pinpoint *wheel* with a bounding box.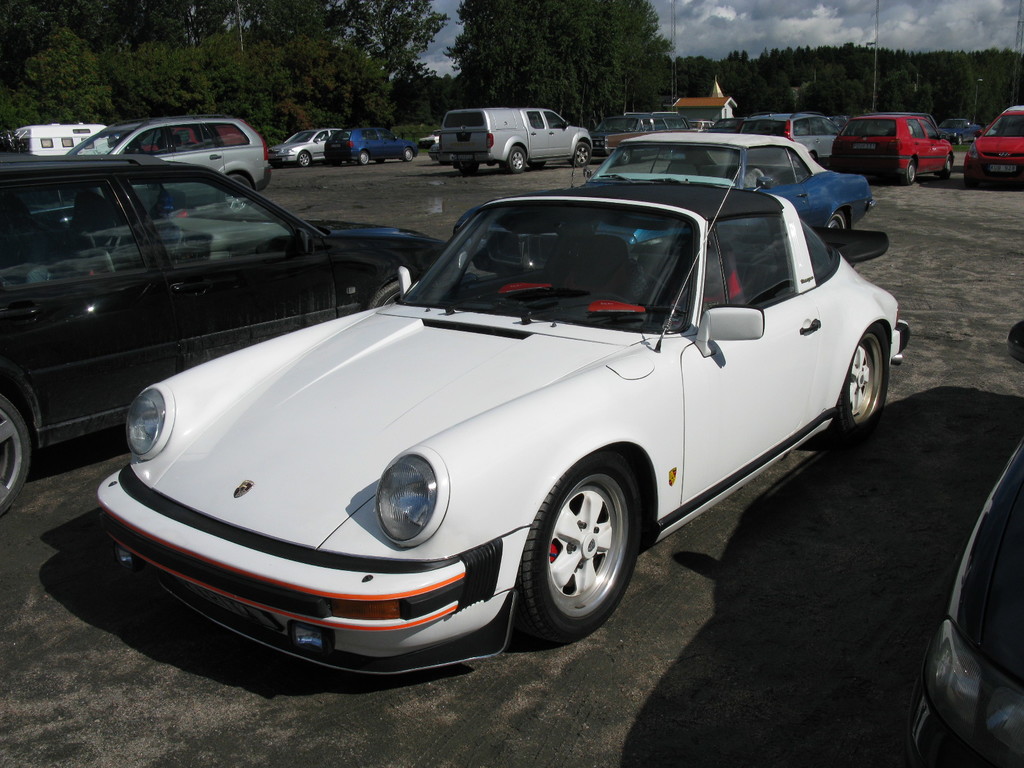
[829, 321, 892, 448].
